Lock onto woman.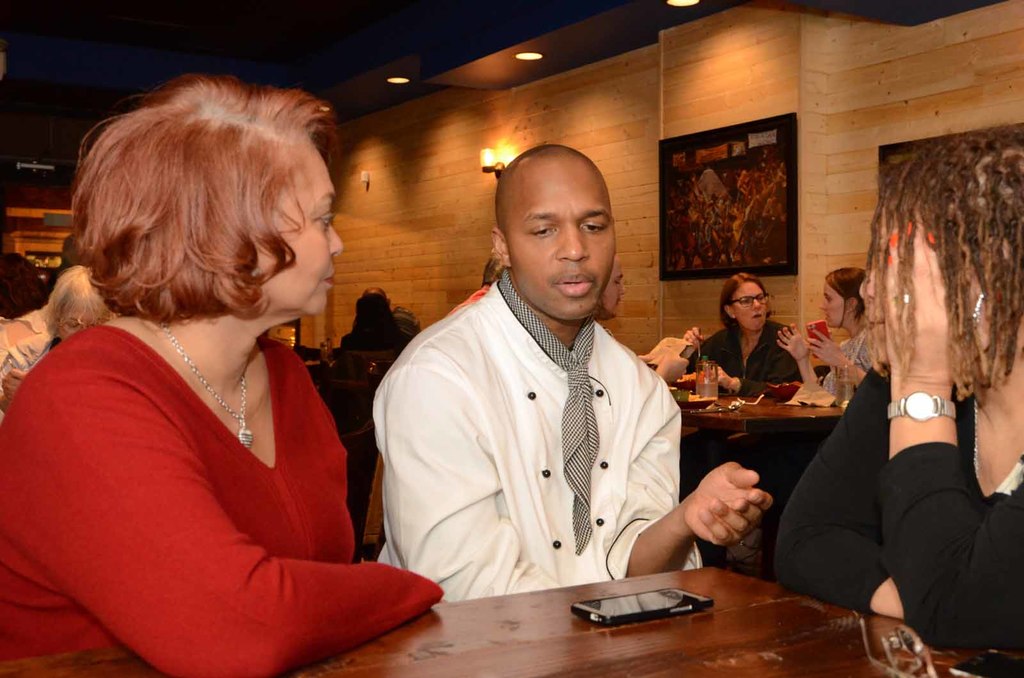
Locked: <region>774, 124, 1023, 650</region>.
